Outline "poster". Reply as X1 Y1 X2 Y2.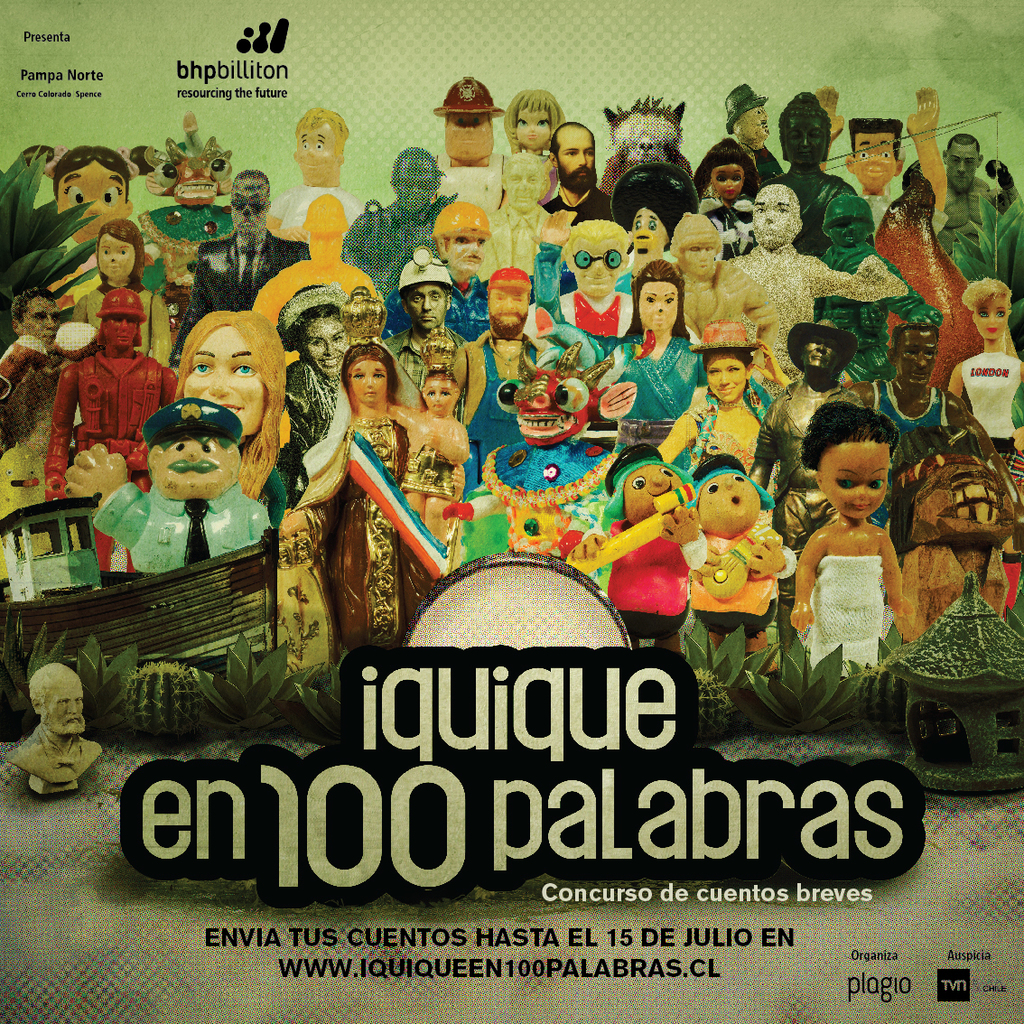
0 0 1023 1020.
